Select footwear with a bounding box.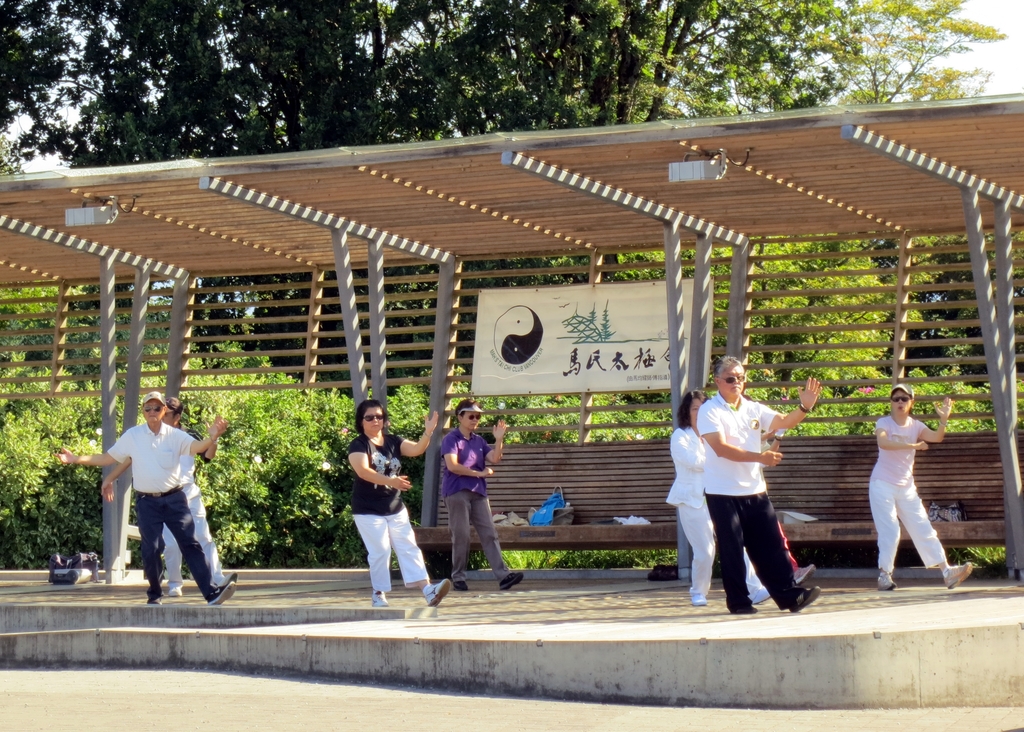
736/599/757/614.
